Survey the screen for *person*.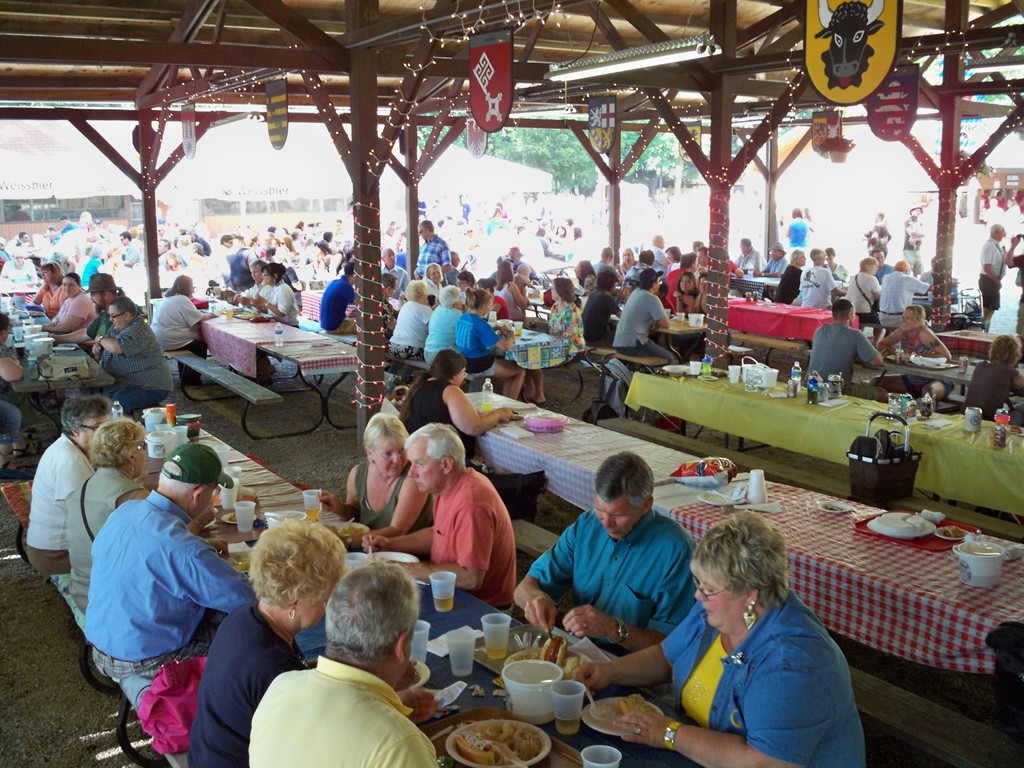
Survey found: bbox=[516, 449, 697, 699].
